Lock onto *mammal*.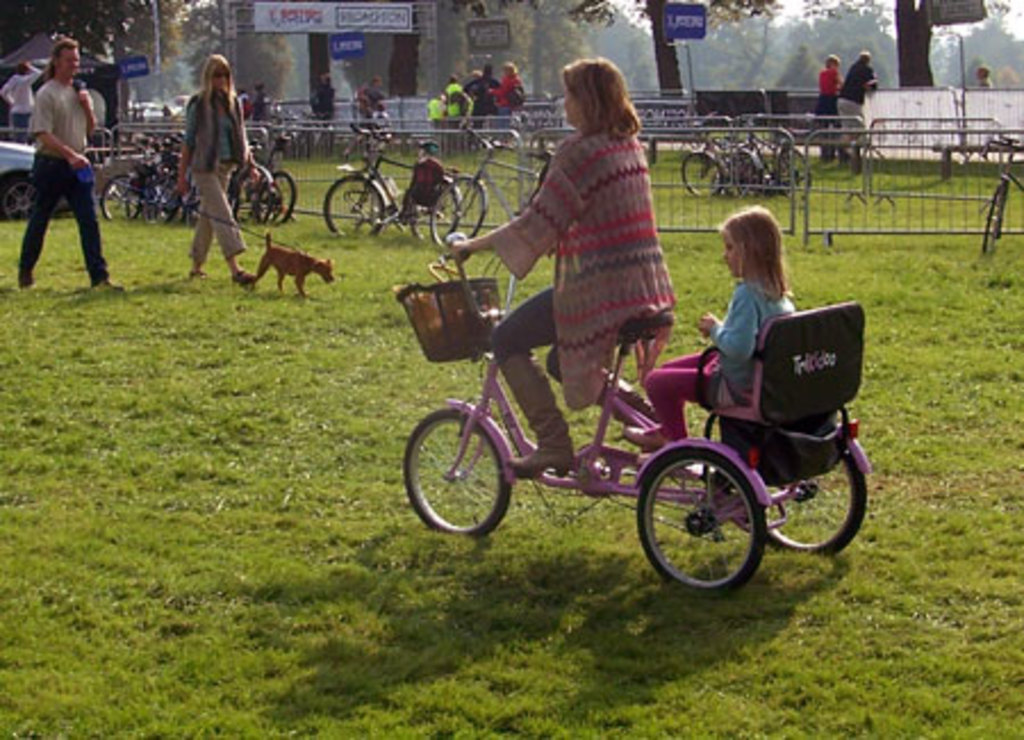
Locked: 815/52/842/164.
